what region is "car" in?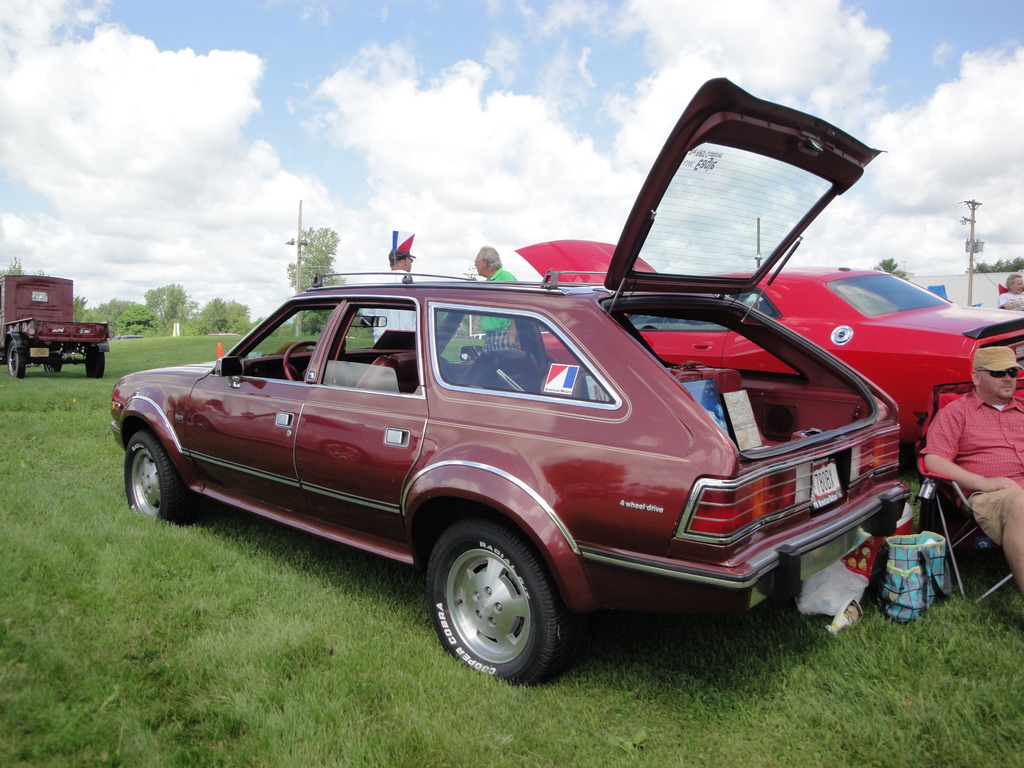
[x1=108, y1=77, x2=916, y2=687].
